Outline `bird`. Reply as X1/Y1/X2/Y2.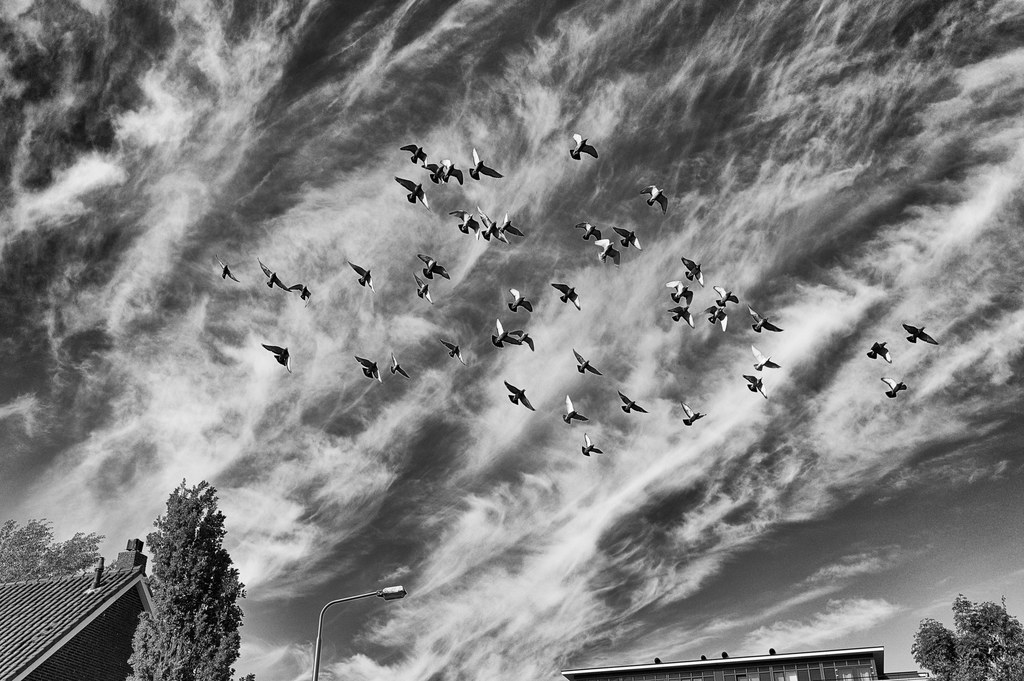
417/275/433/303.
